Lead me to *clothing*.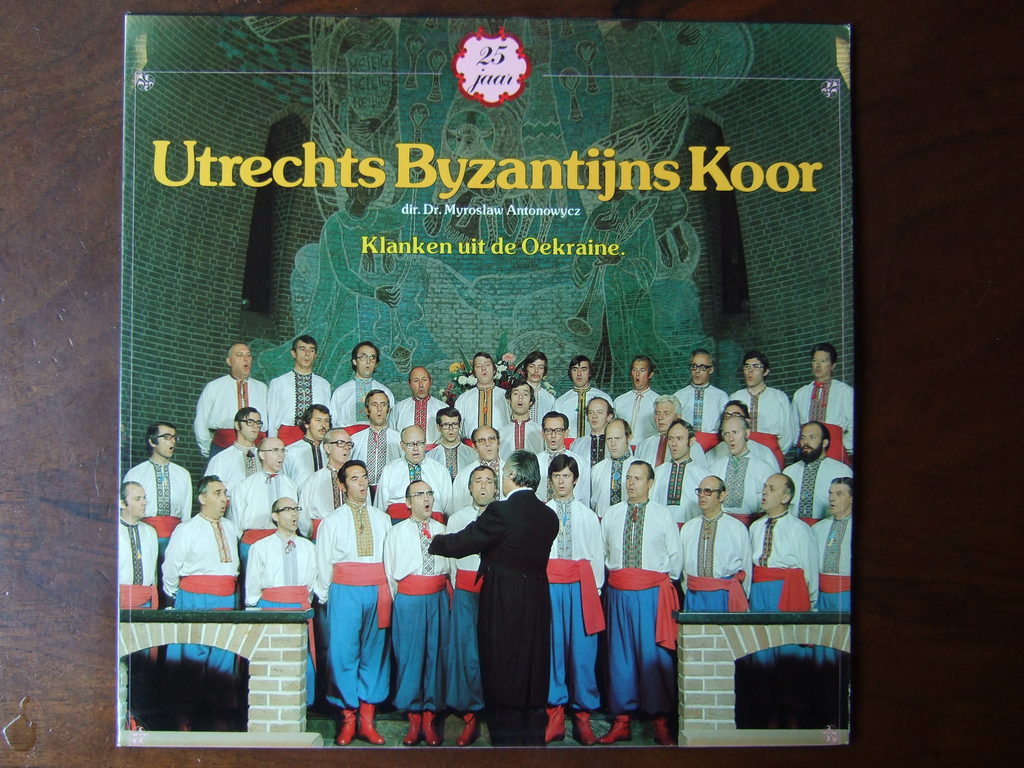
Lead to rect(646, 458, 706, 521).
